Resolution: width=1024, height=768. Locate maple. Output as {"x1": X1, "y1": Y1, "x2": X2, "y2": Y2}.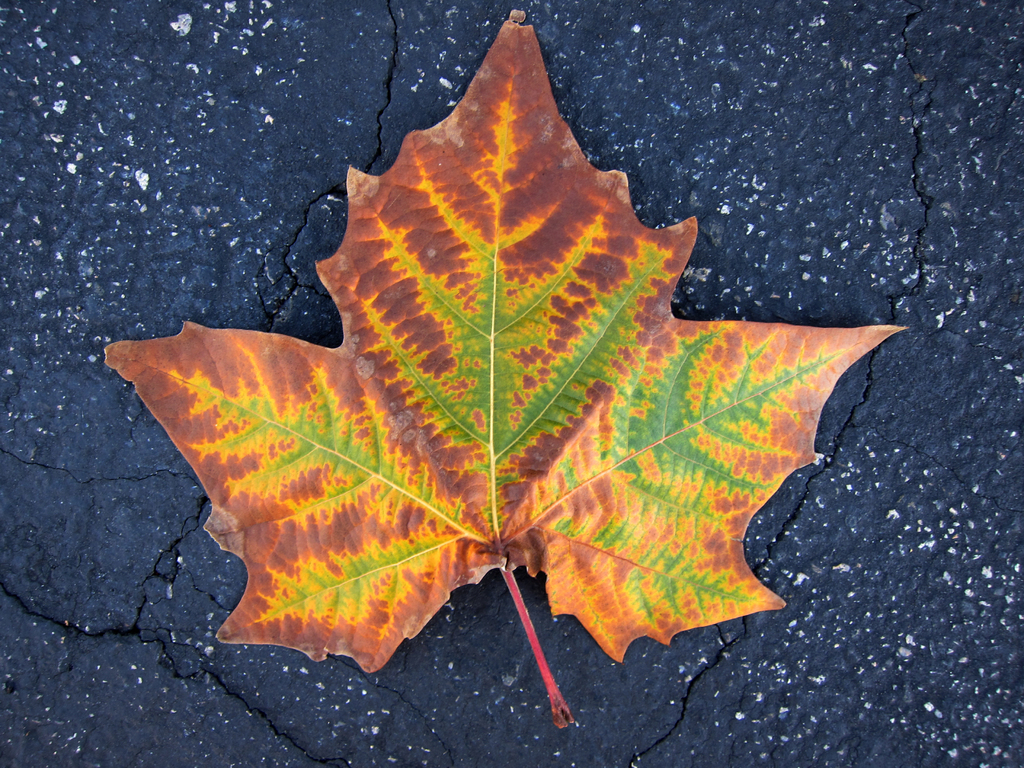
{"x1": 106, "y1": 8, "x2": 950, "y2": 737}.
